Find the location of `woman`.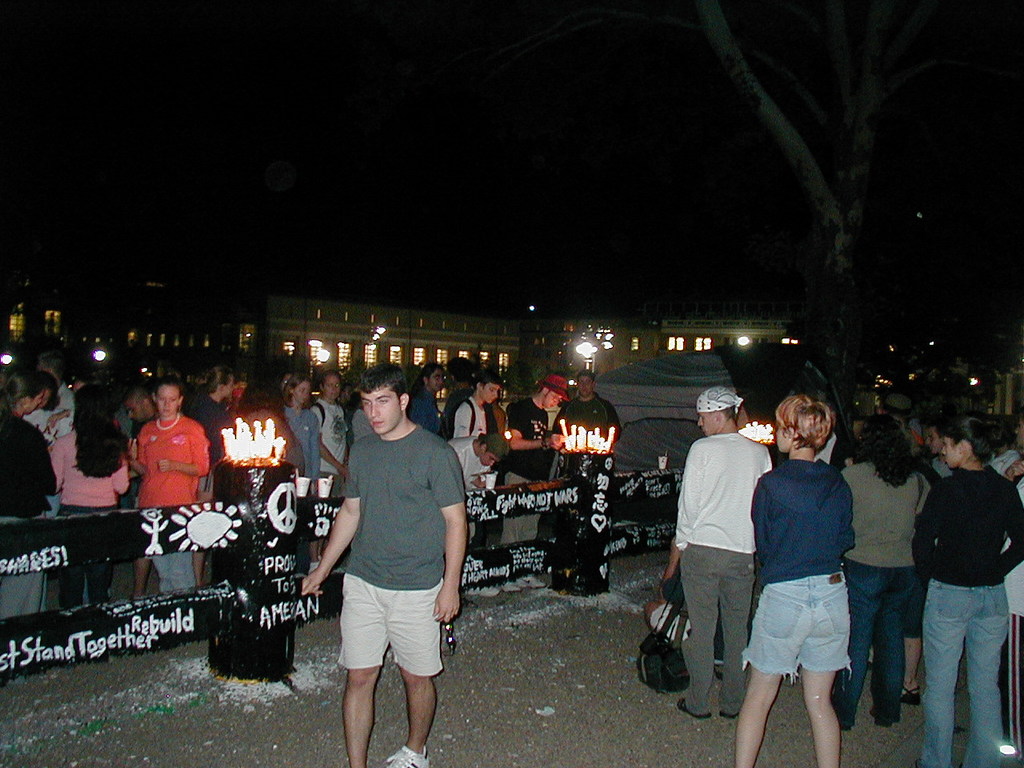
Location: x1=750 y1=401 x2=859 y2=654.
